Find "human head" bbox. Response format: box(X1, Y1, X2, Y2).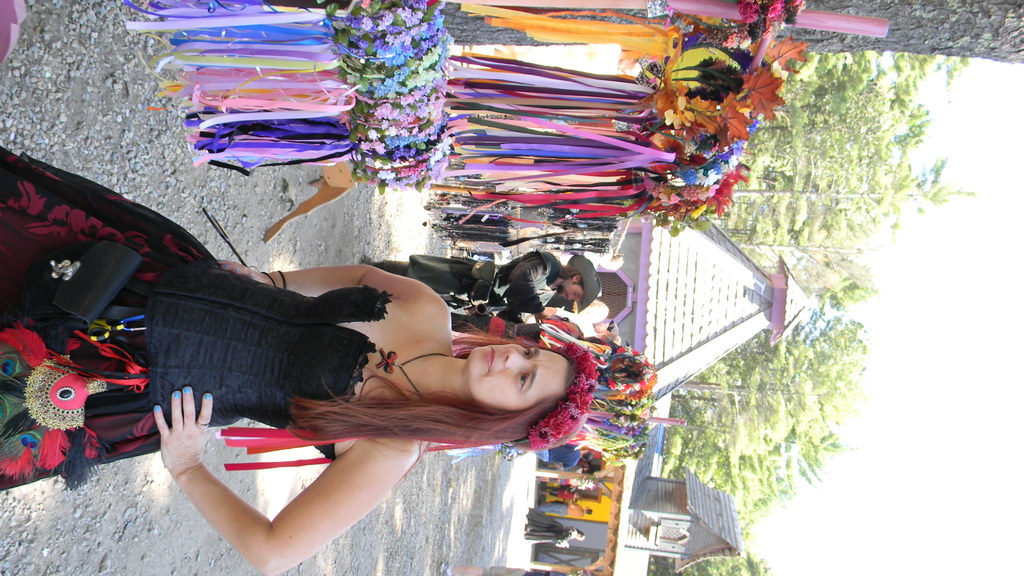
box(604, 331, 619, 346).
